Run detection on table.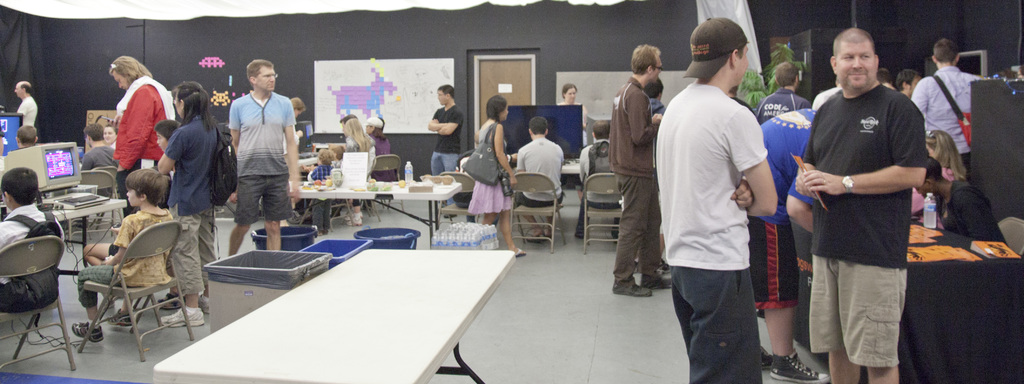
Result: locate(284, 177, 455, 242).
